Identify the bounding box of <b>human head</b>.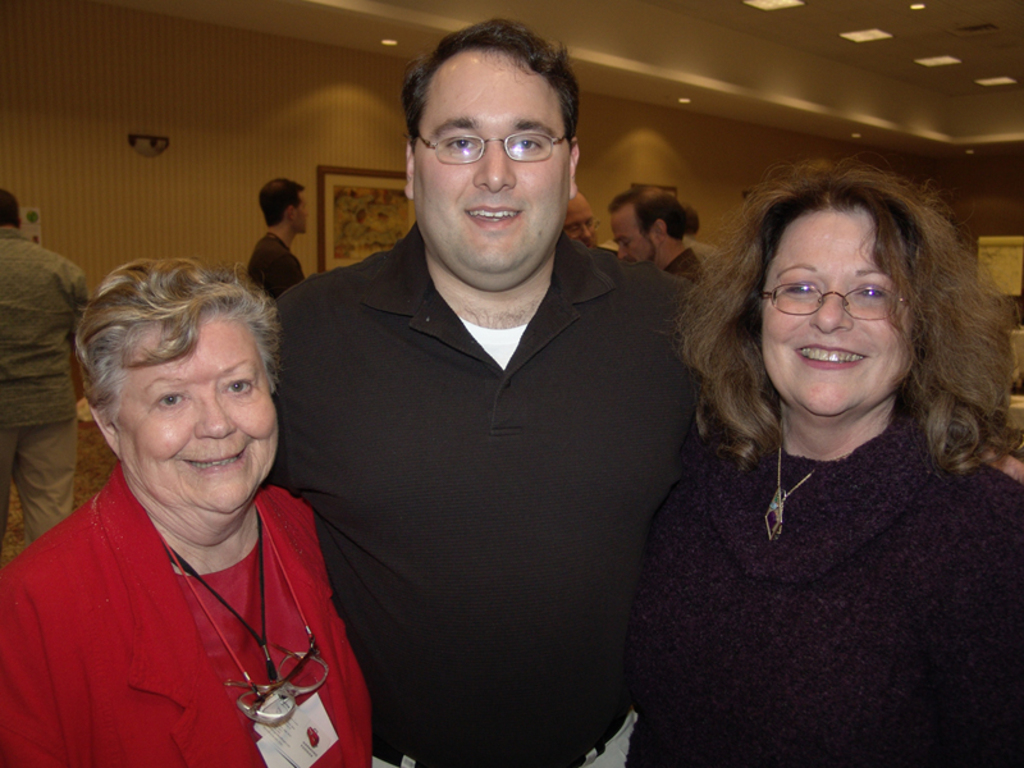
pyautogui.locateOnScreen(685, 207, 700, 238).
